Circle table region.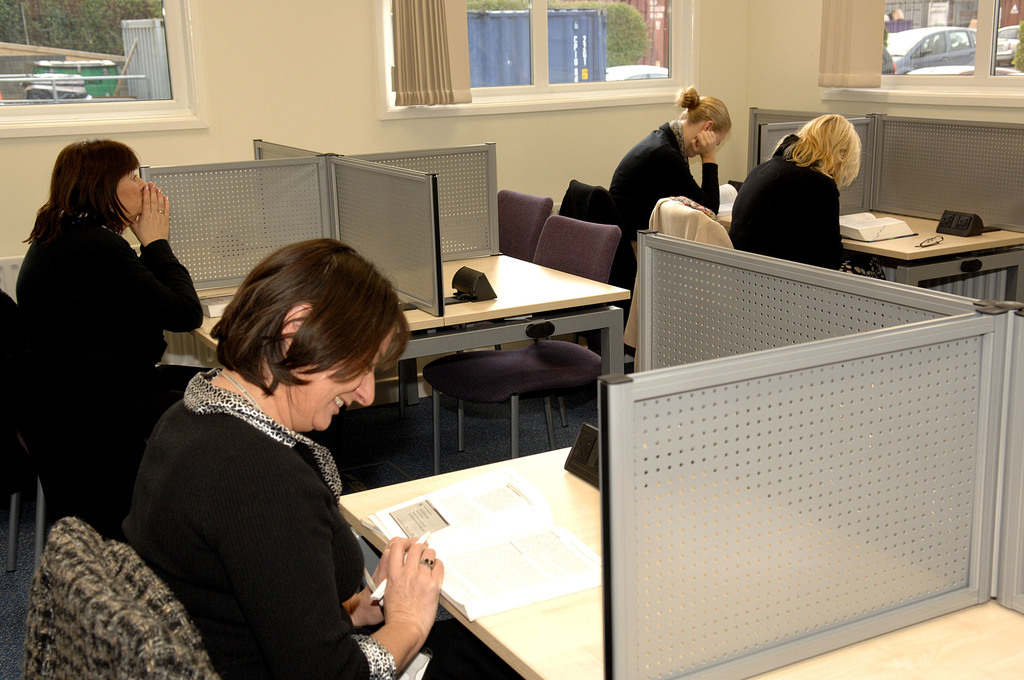
Region: Rect(337, 444, 1023, 679).
